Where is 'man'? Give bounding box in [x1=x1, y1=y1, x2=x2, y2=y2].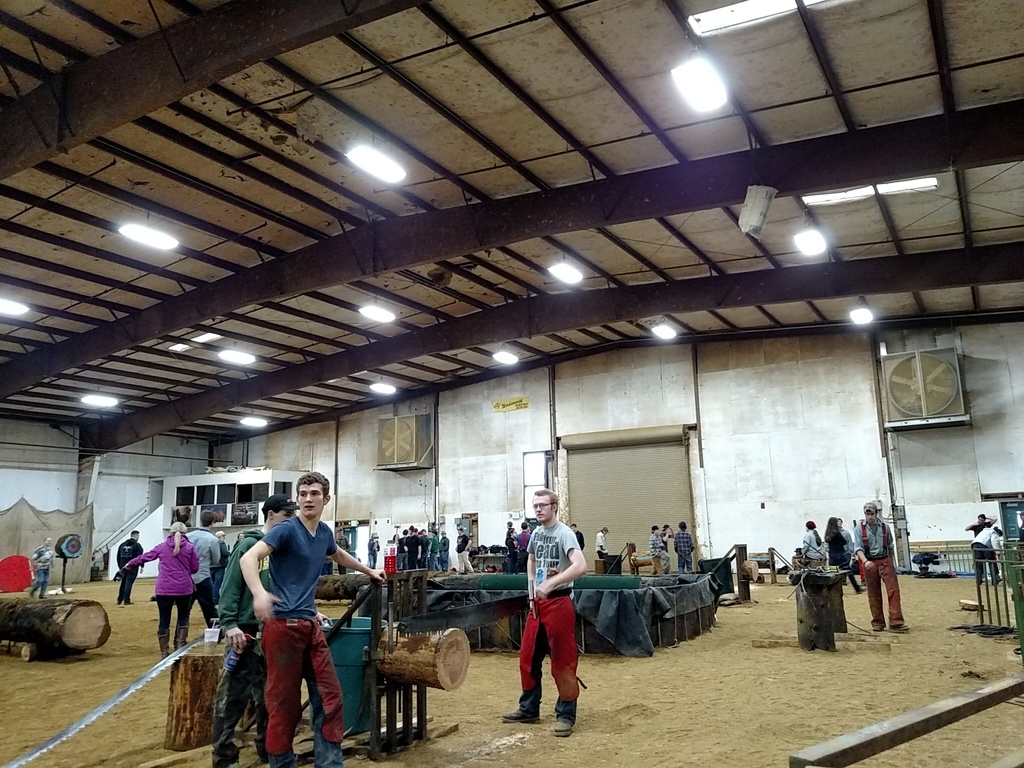
[x1=173, y1=509, x2=225, y2=652].
